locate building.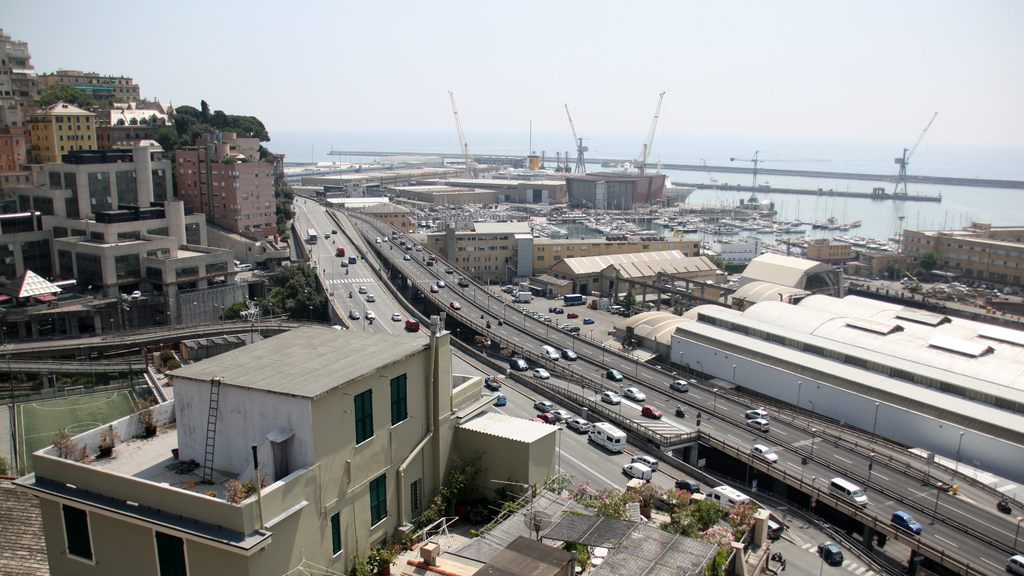
Bounding box: rect(426, 223, 698, 284).
